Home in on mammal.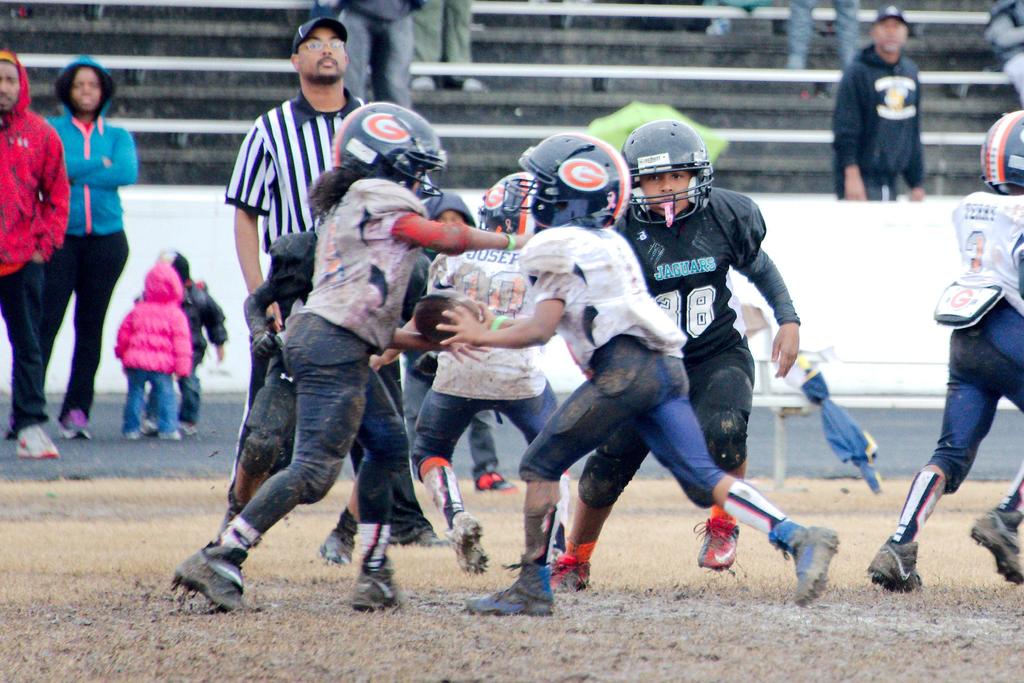
Homed in at x1=365, y1=169, x2=572, y2=578.
